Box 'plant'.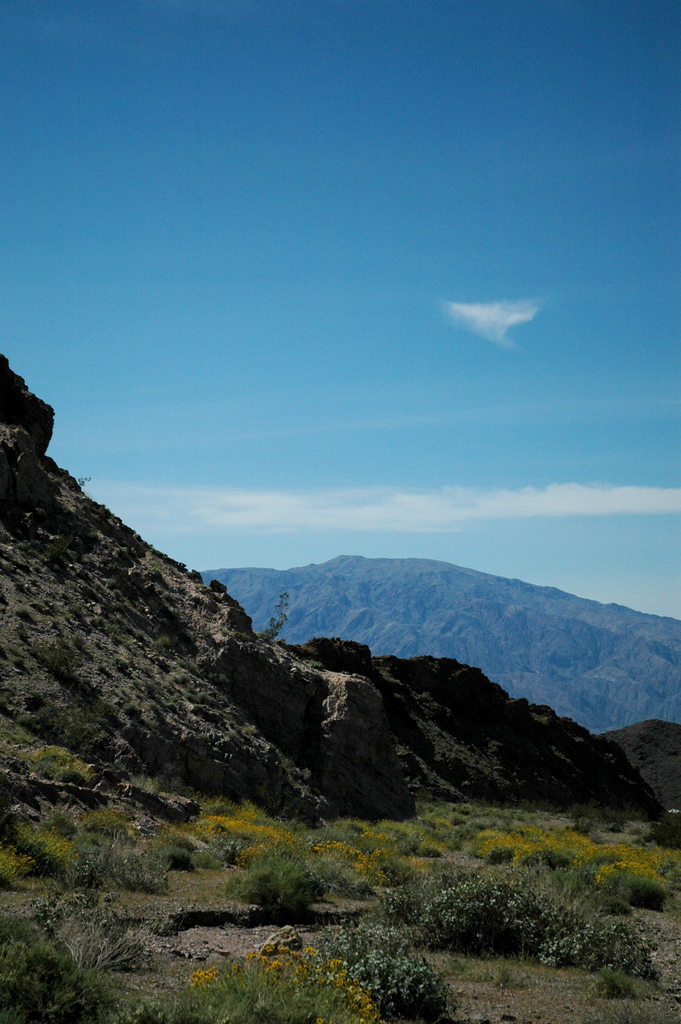
<bbox>8, 799, 138, 904</bbox>.
